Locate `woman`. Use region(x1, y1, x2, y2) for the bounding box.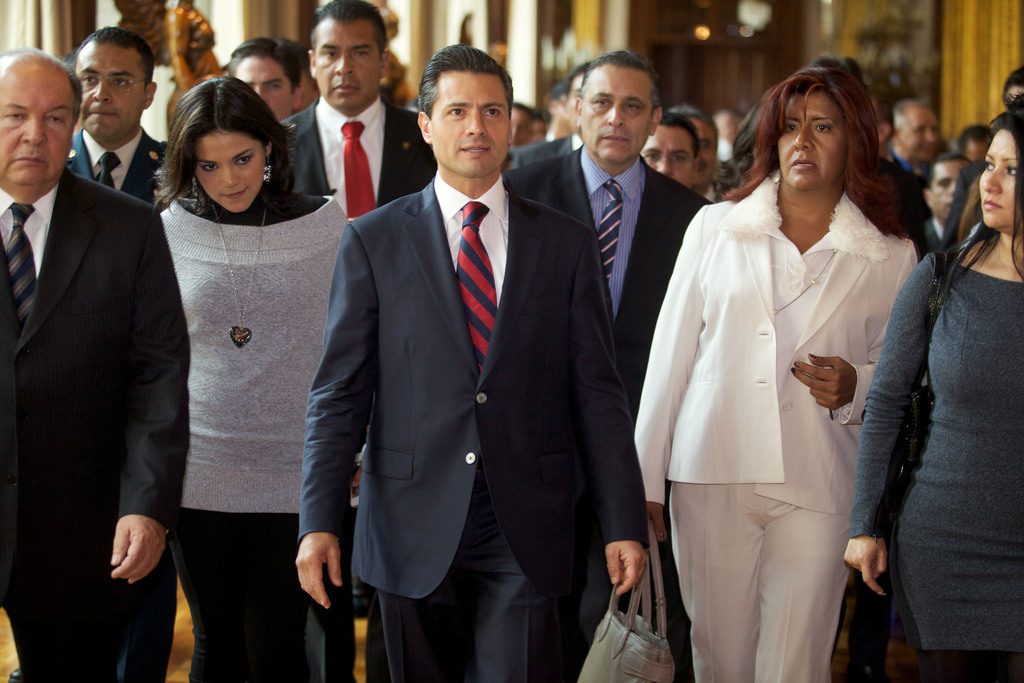
region(643, 71, 911, 677).
